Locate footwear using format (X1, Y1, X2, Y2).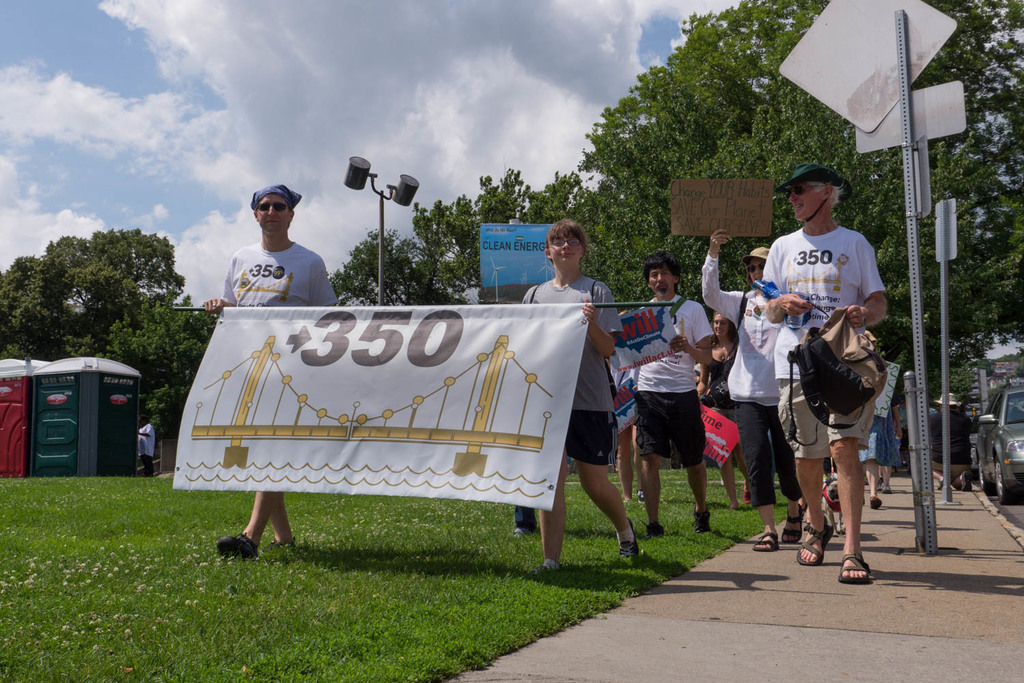
(751, 531, 780, 552).
